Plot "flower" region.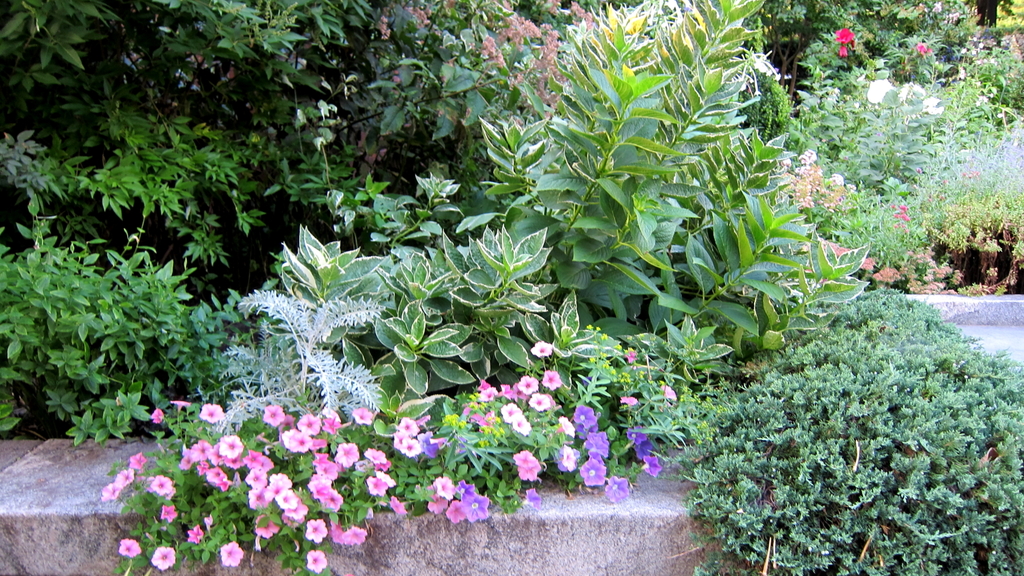
Plotted at locate(250, 483, 270, 511).
